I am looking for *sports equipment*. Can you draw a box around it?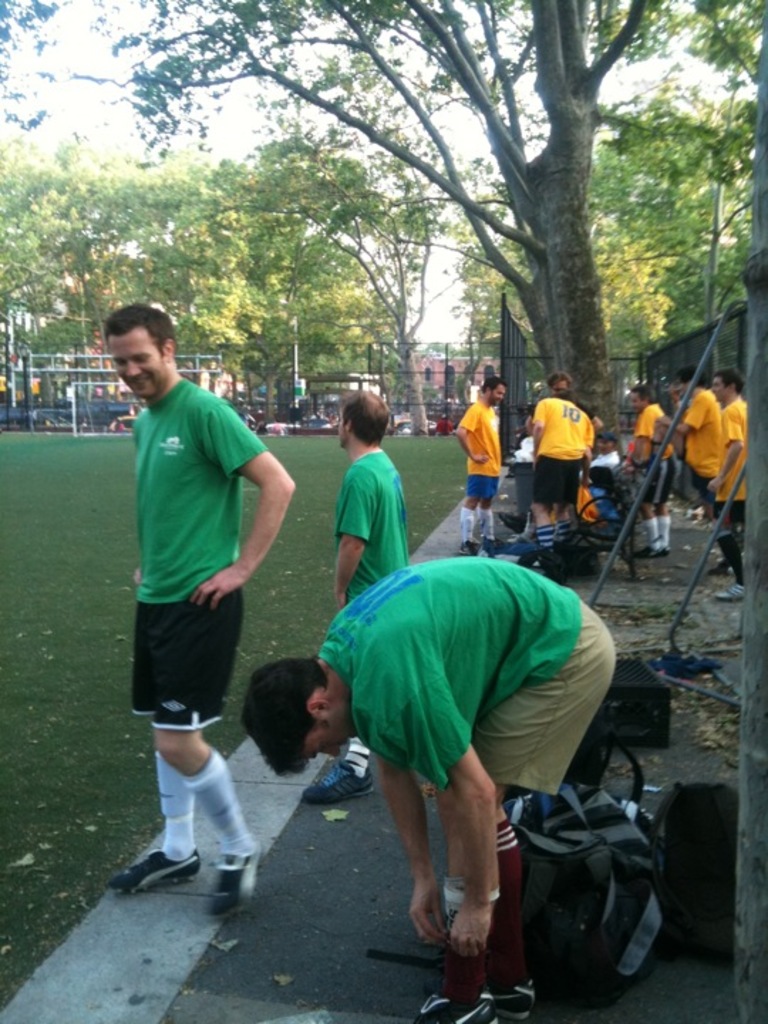
Sure, the bounding box is (x1=317, y1=553, x2=614, y2=798).
